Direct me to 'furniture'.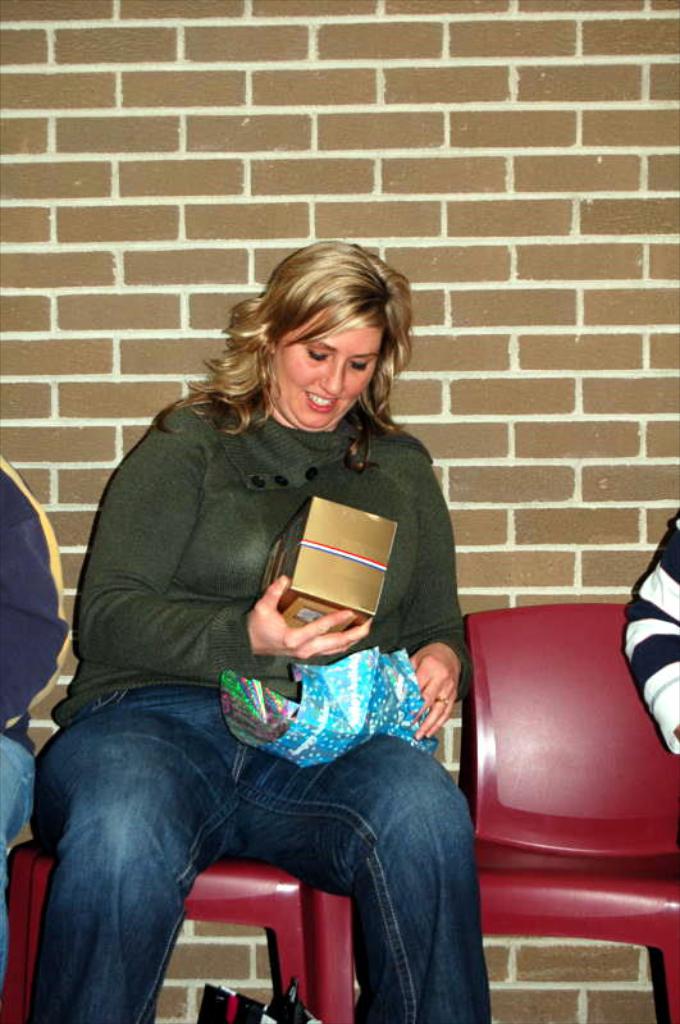
Direction: bbox=(0, 835, 359, 1023).
